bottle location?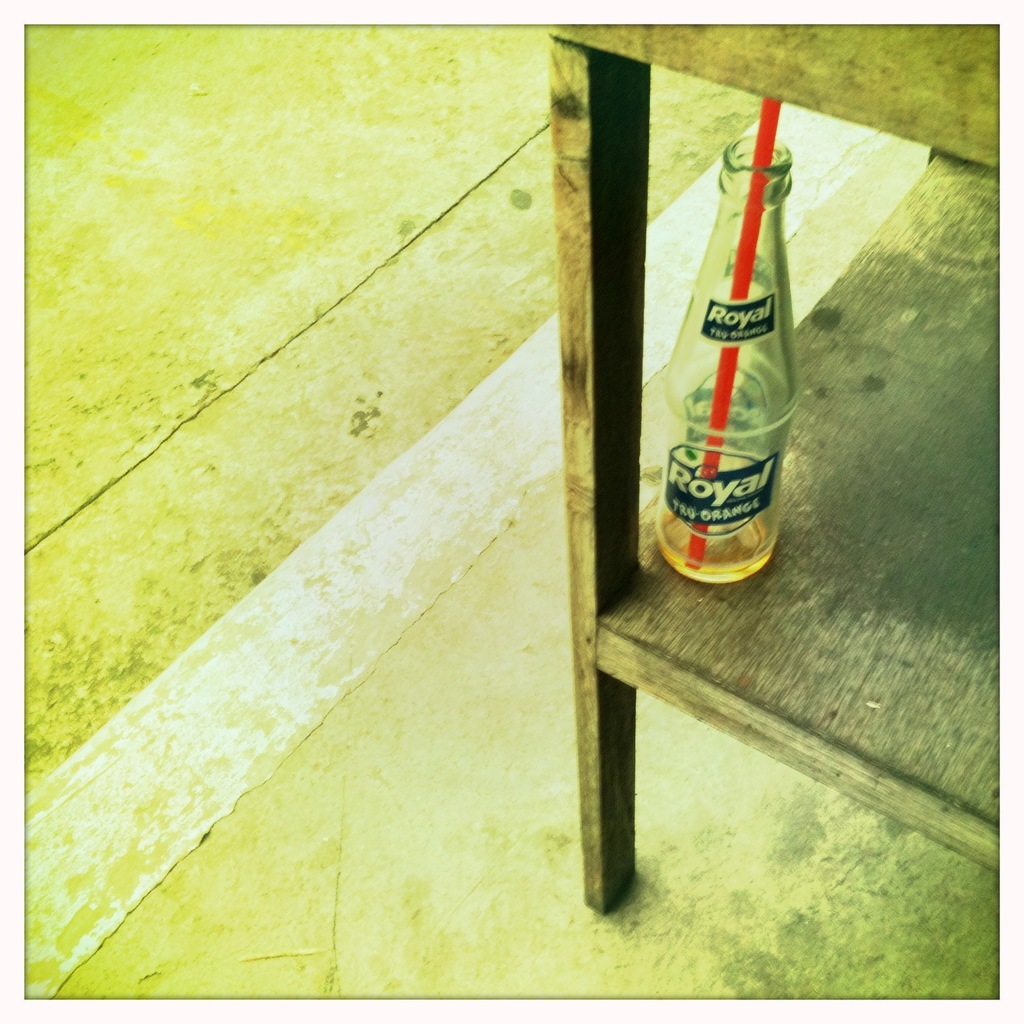
bbox(596, 74, 838, 681)
